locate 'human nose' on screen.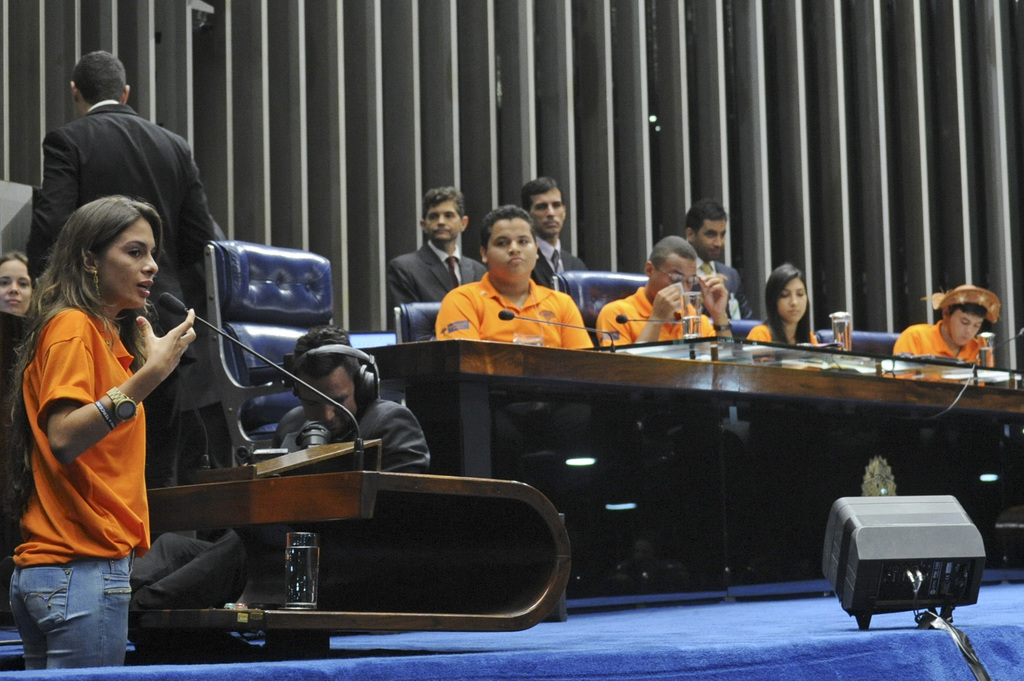
On screen at l=4, t=283, r=19, b=297.
